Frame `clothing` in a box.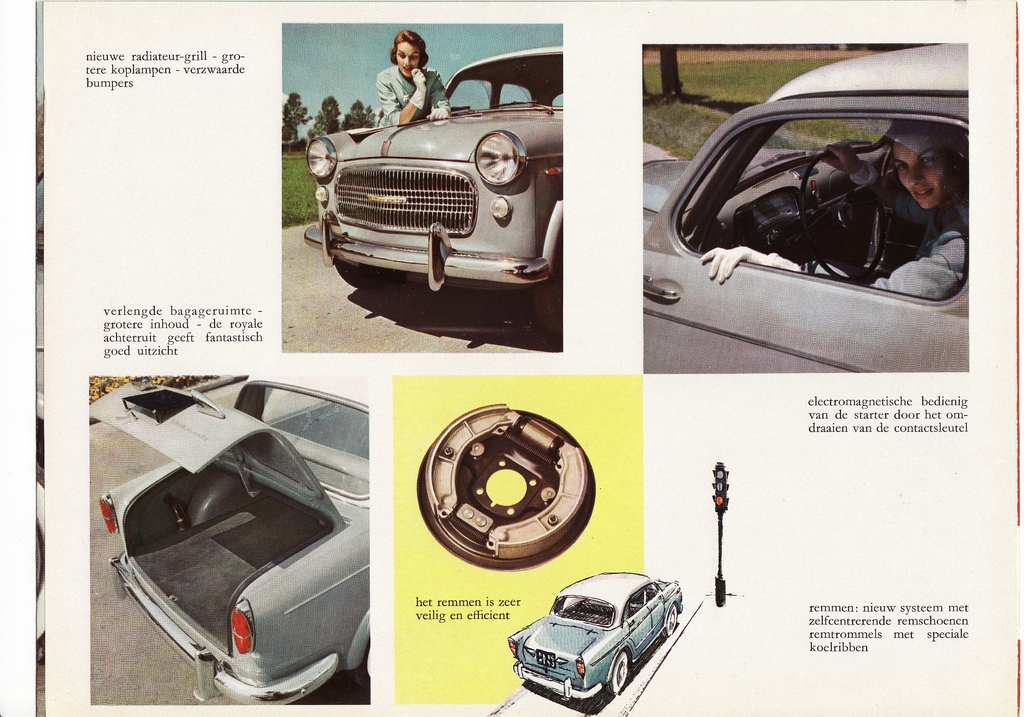
[382, 64, 454, 131].
